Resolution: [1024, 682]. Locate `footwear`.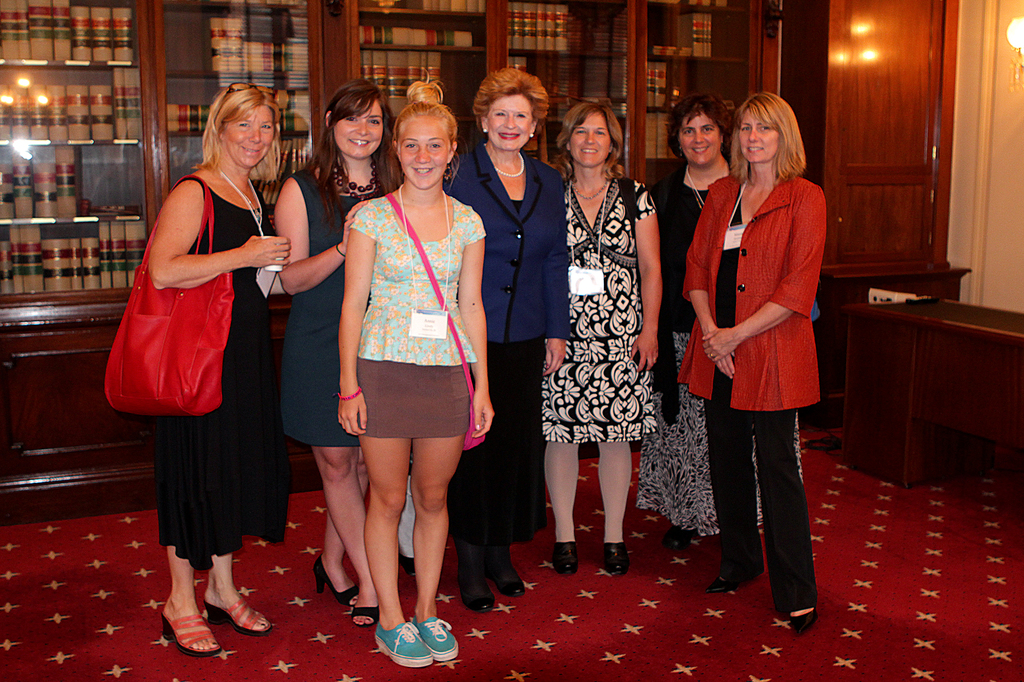
select_region(706, 577, 752, 592).
